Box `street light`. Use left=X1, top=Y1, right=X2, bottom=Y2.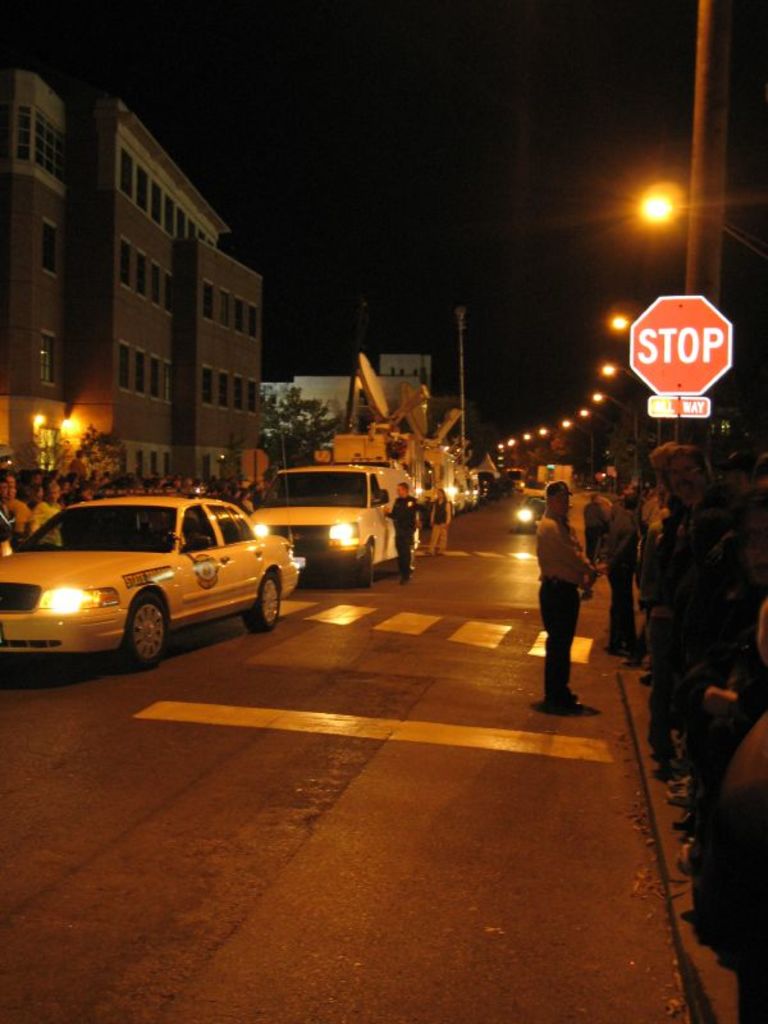
left=593, top=385, right=637, bottom=470.
